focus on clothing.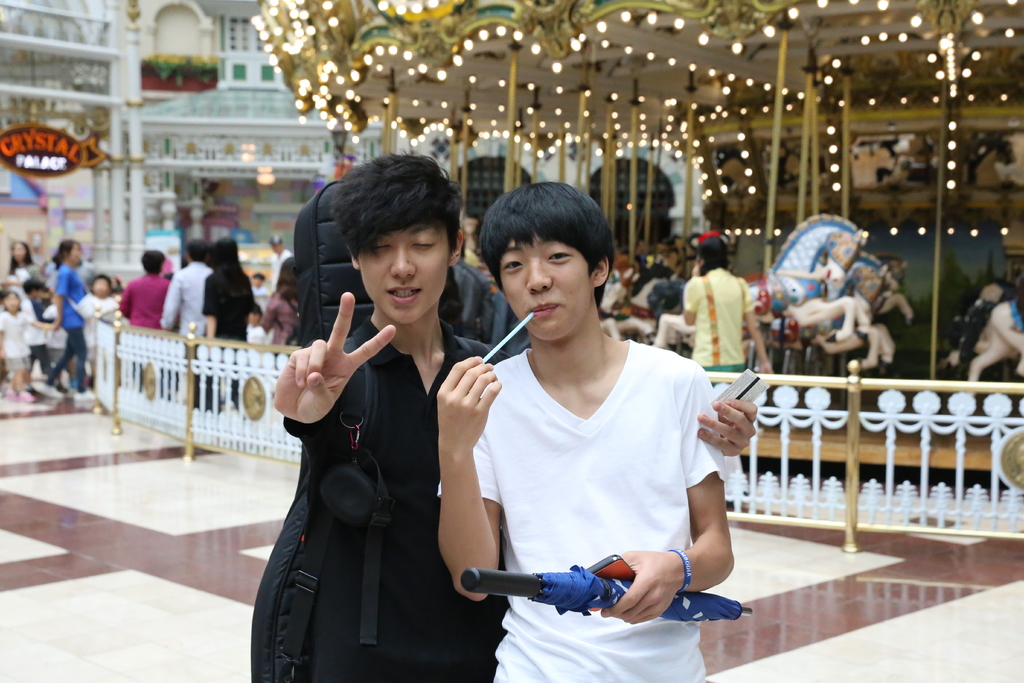
Focused at x1=161 y1=263 x2=211 y2=339.
